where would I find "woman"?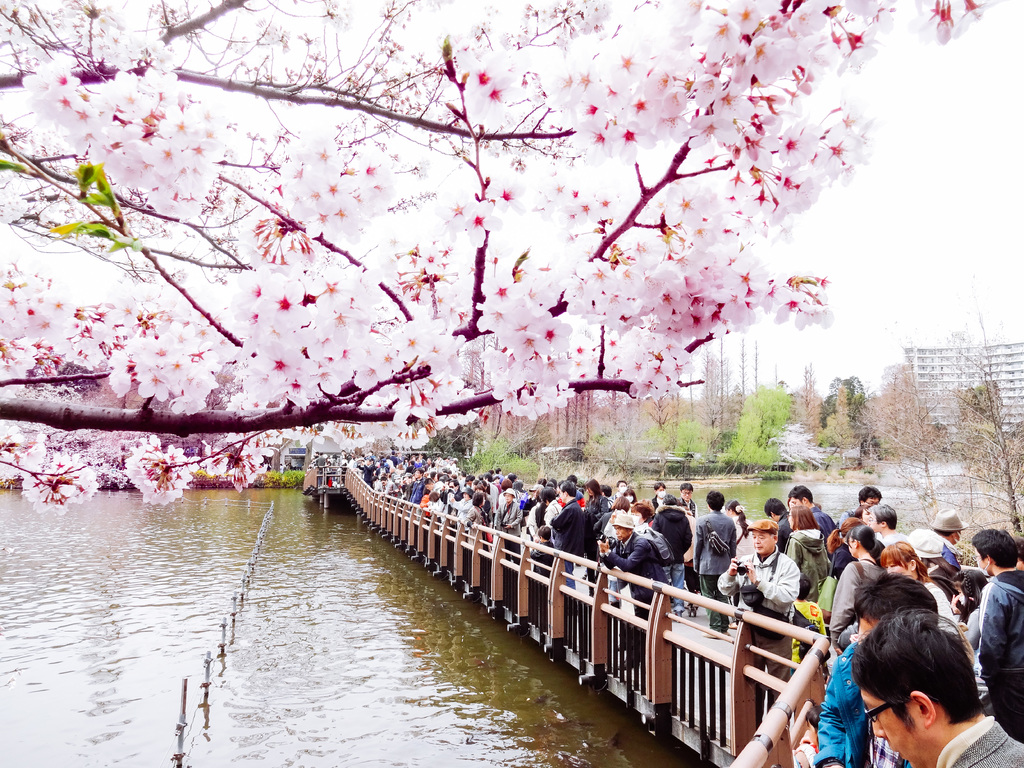
At bbox=[586, 494, 634, 609].
